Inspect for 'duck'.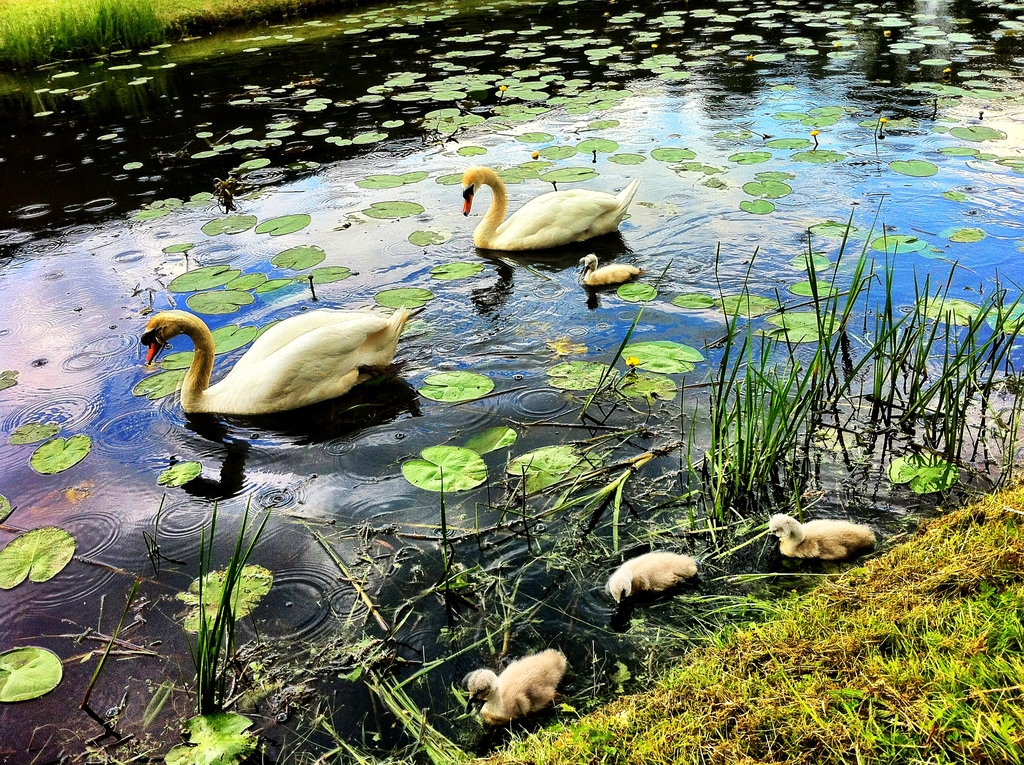
Inspection: {"x1": 574, "y1": 249, "x2": 639, "y2": 291}.
